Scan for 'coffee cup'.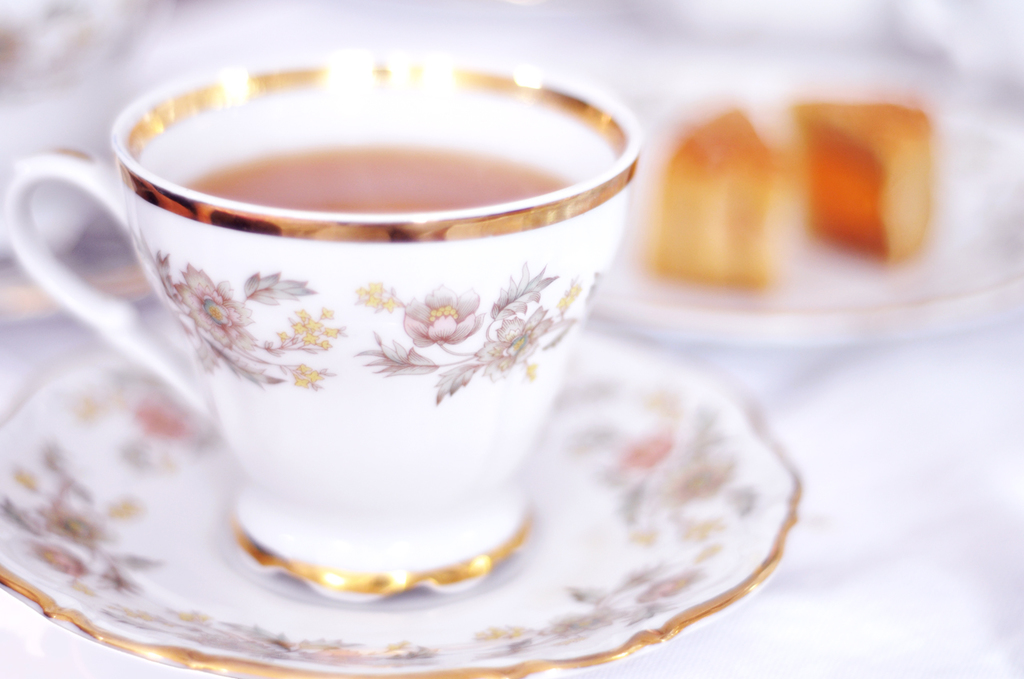
Scan result: crop(2, 46, 639, 604).
